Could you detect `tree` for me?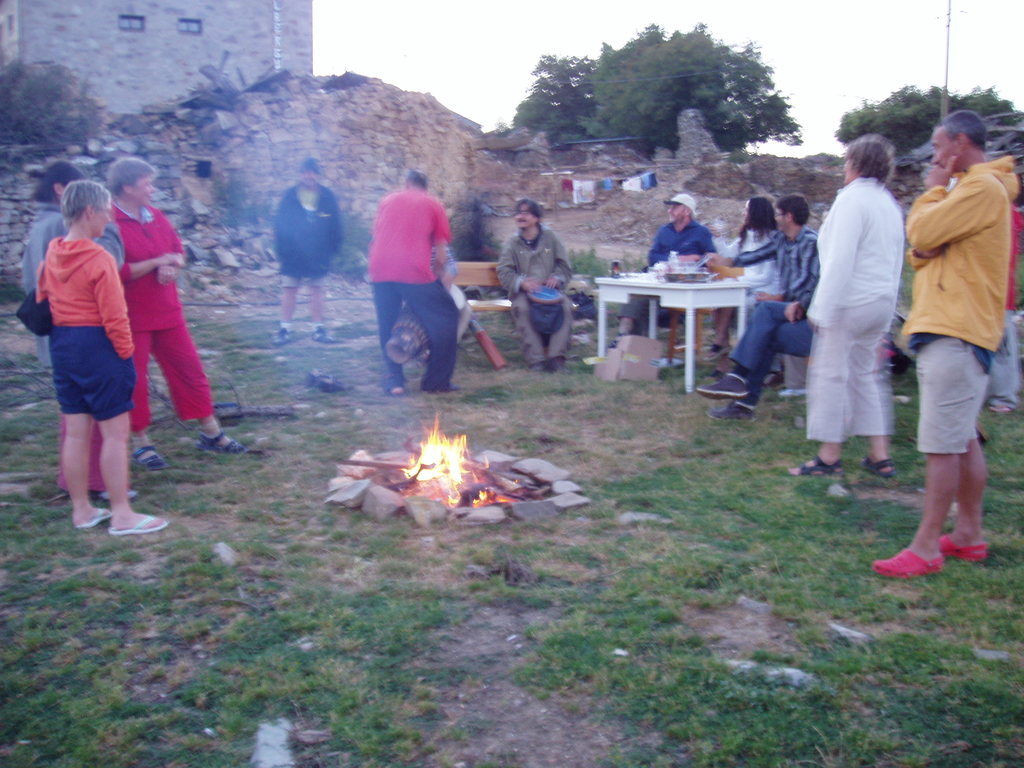
Detection result: BBox(578, 24, 801, 160).
